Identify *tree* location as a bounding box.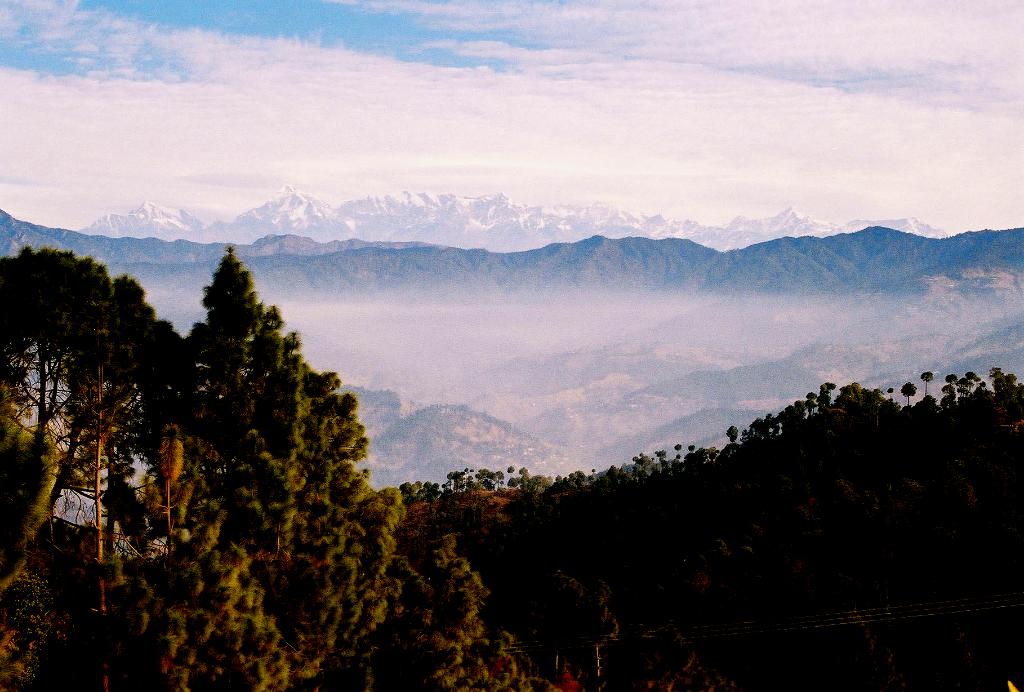
(109, 245, 403, 691).
